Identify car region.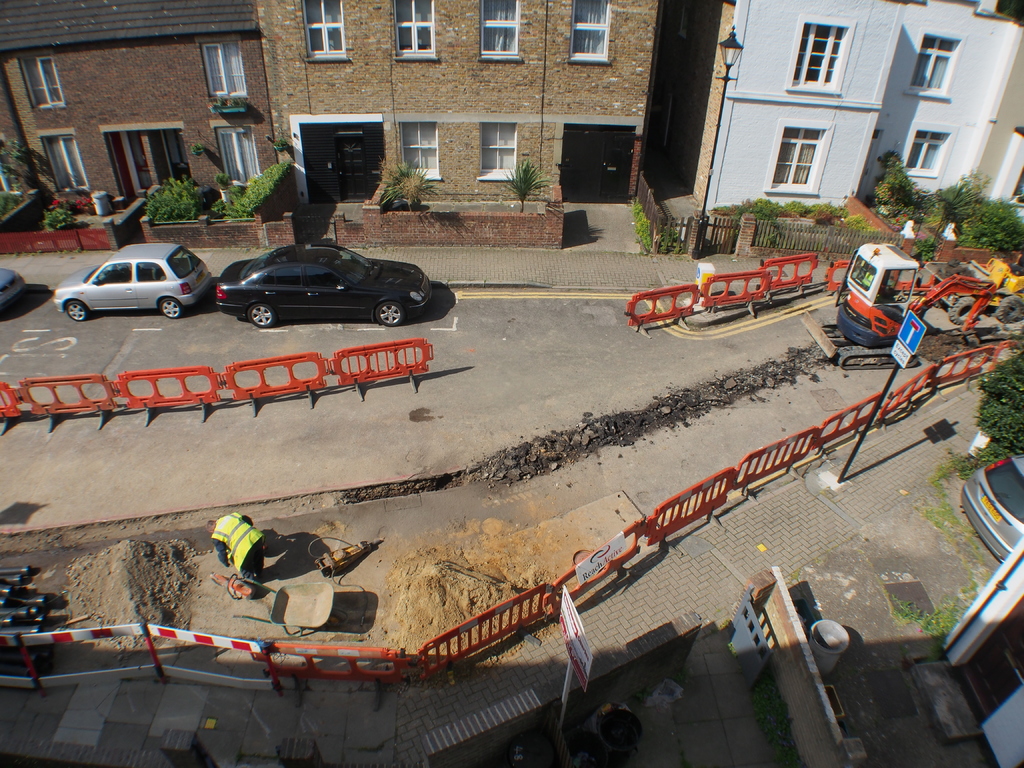
Region: box(212, 241, 437, 325).
